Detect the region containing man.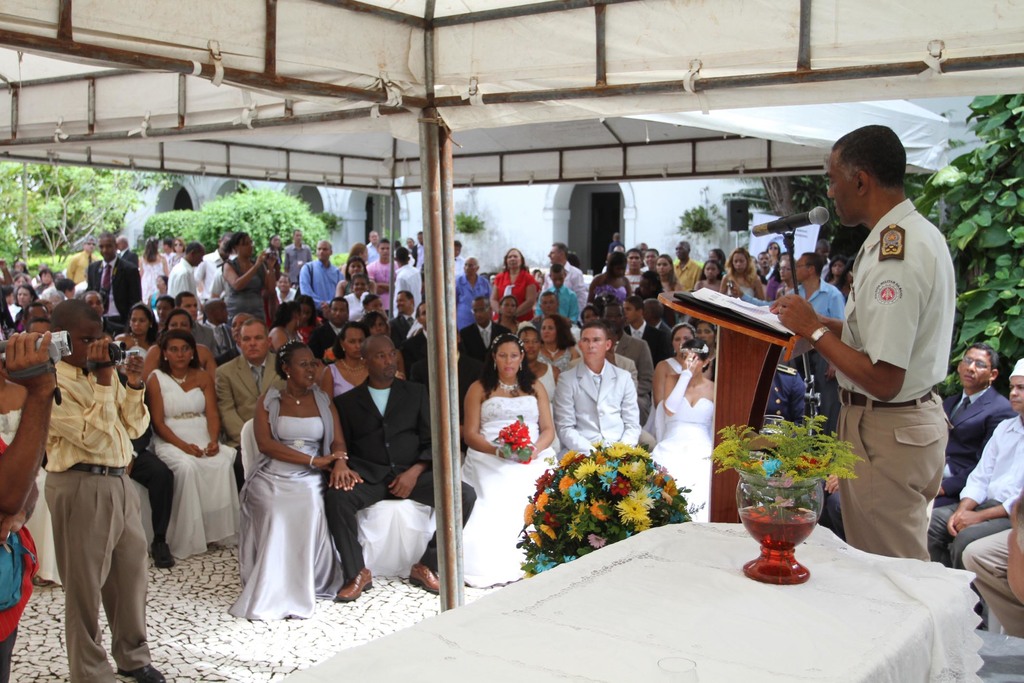
x1=402, y1=309, x2=431, y2=385.
